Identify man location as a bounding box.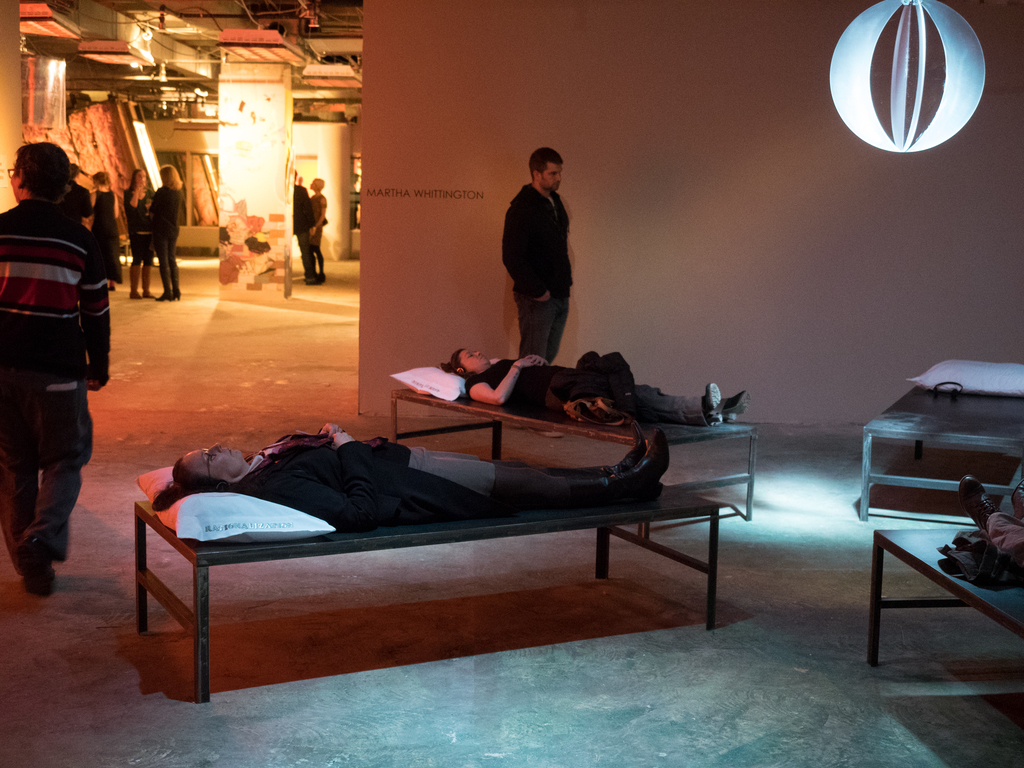
Rect(294, 159, 320, 286).
